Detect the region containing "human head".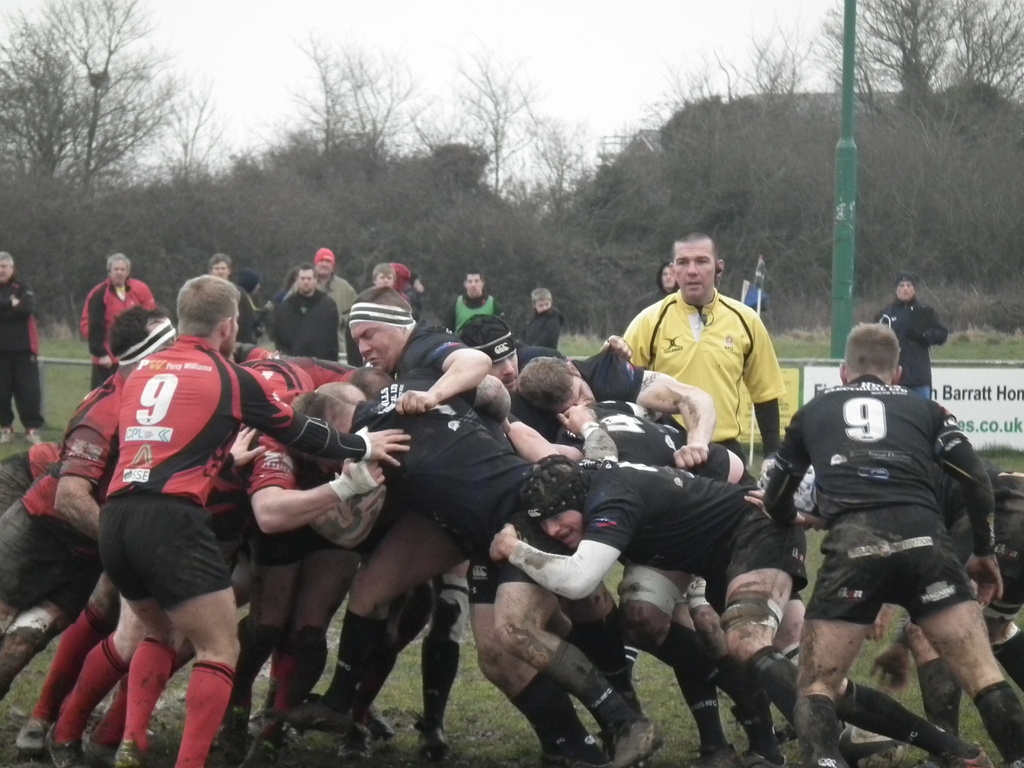
<box>396,261,412,284</box>.
